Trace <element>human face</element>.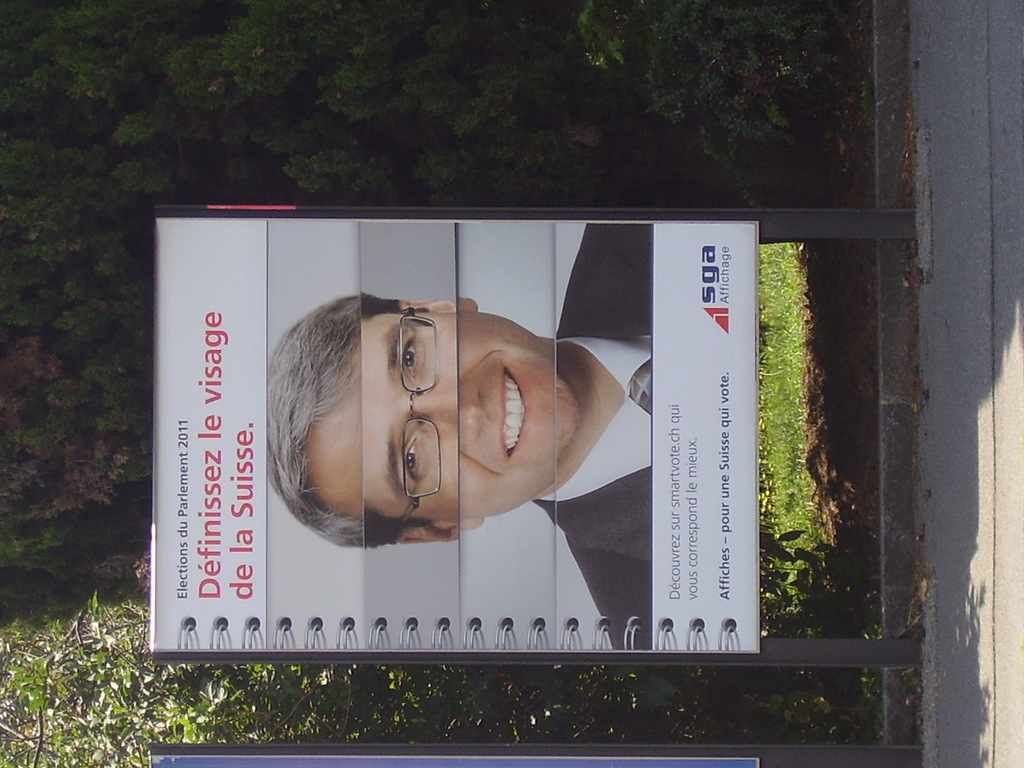
Traced to bbox=[312, 316, 588, 521].
